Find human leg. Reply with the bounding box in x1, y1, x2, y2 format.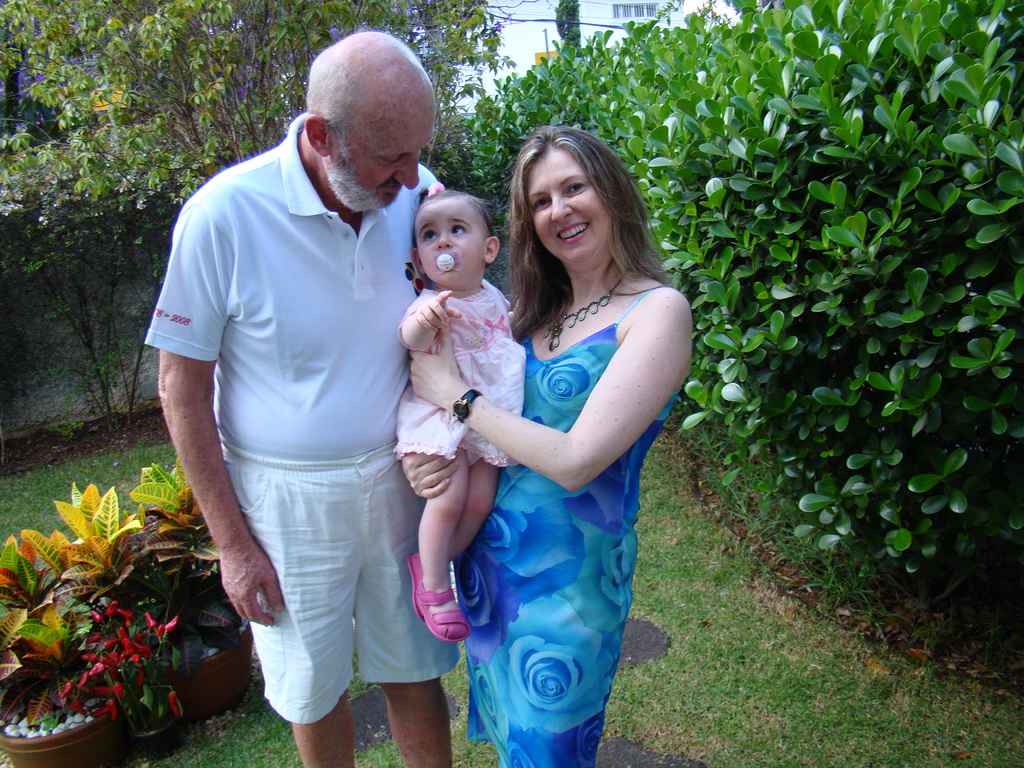
408, 442, 500, 642.
